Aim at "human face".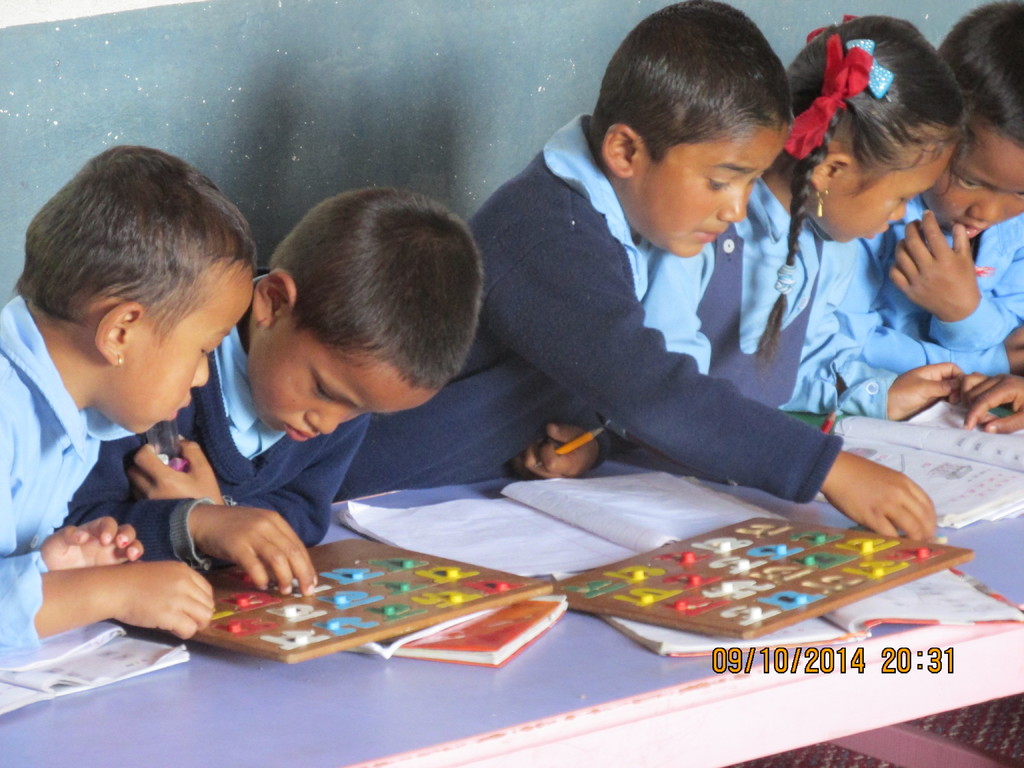
Aimed at locate(822, 142, 954, 241).
